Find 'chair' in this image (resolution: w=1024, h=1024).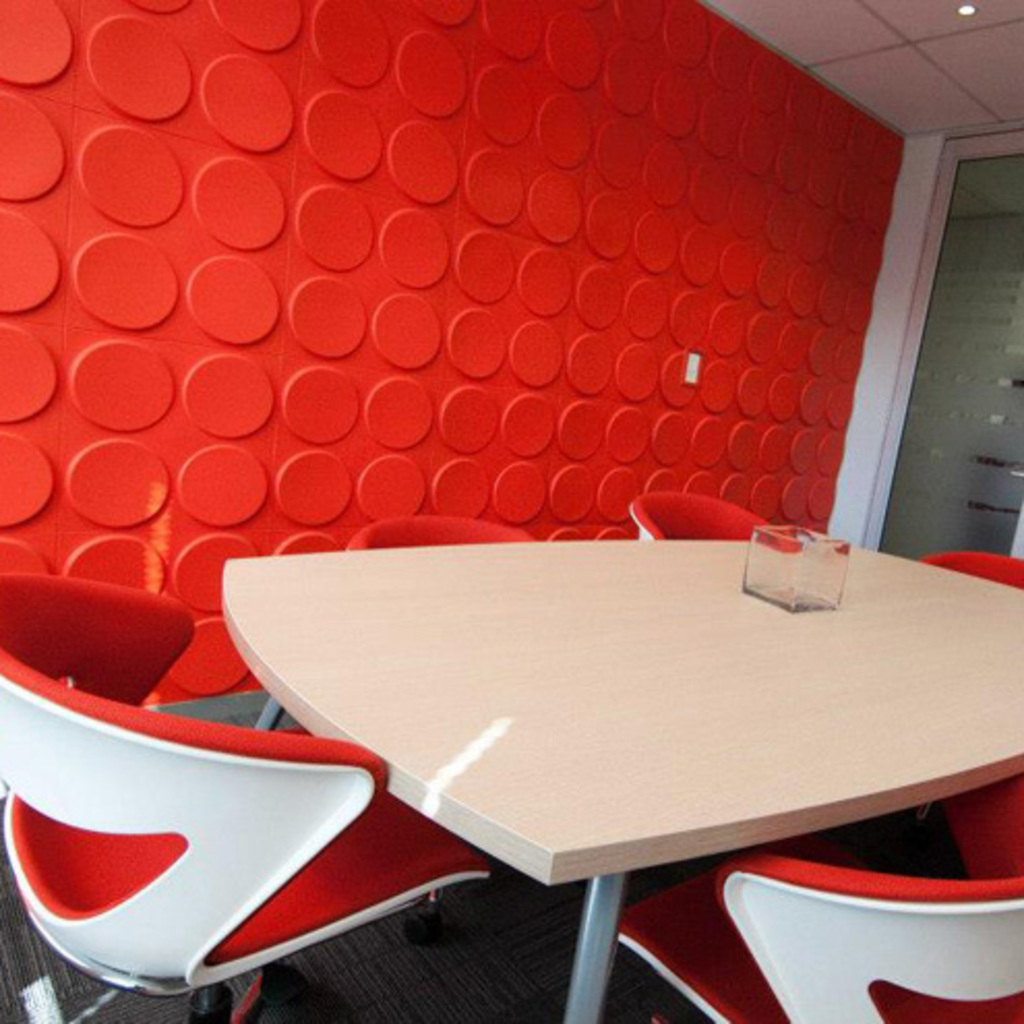
select_region(931, 548, 1022, 602).
